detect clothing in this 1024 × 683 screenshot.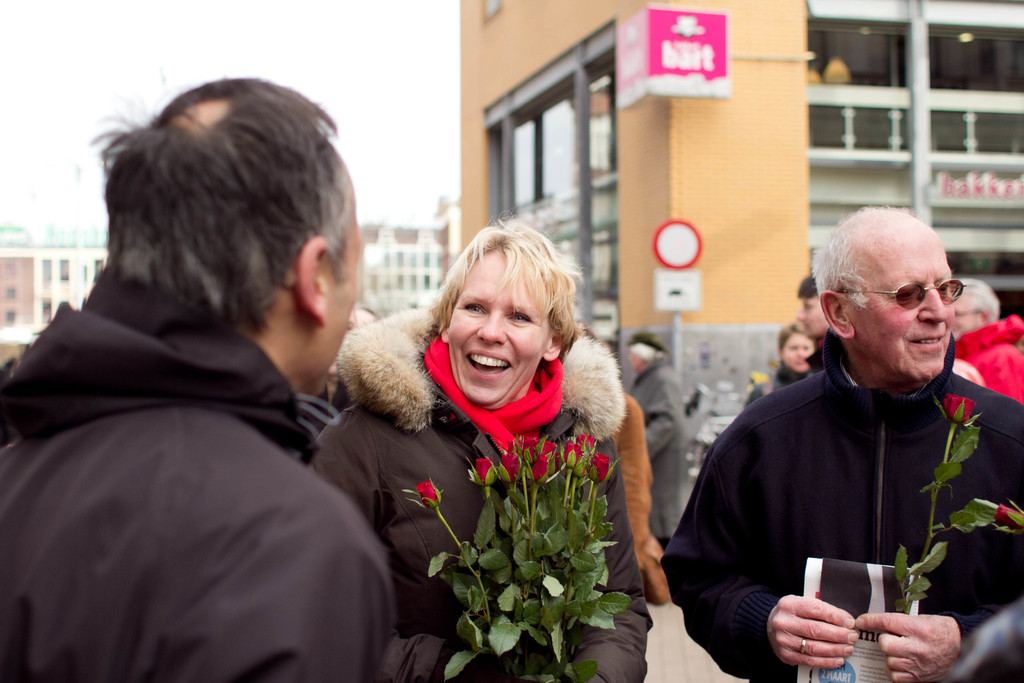
Detection: <region>614, 397, 660, 580</region>.
